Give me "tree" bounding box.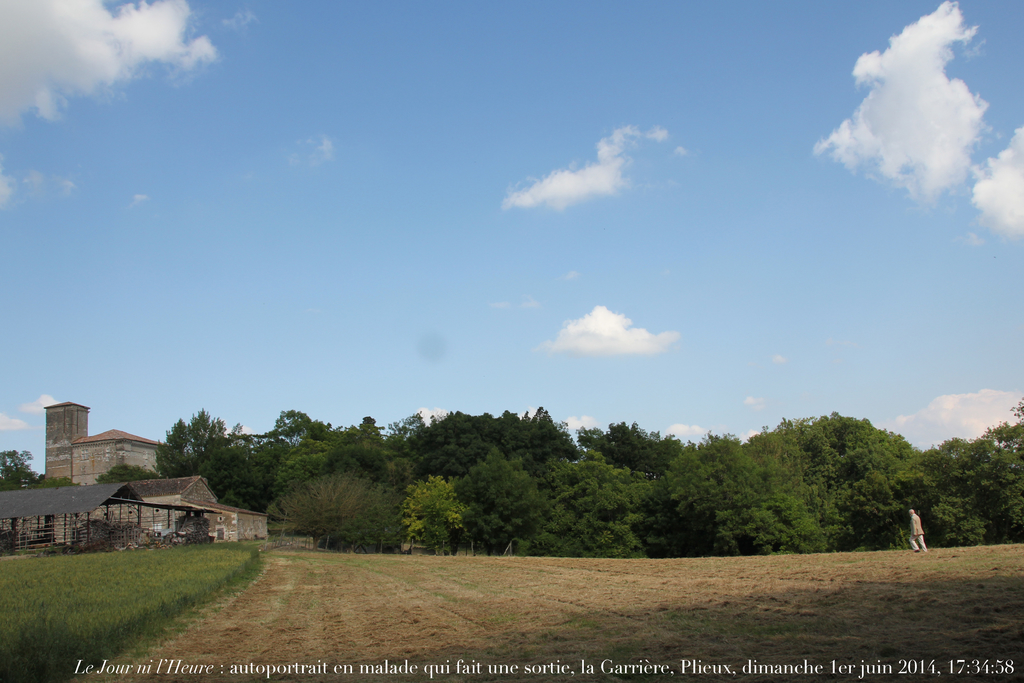
l=652, t=448, r=722, b=549.
